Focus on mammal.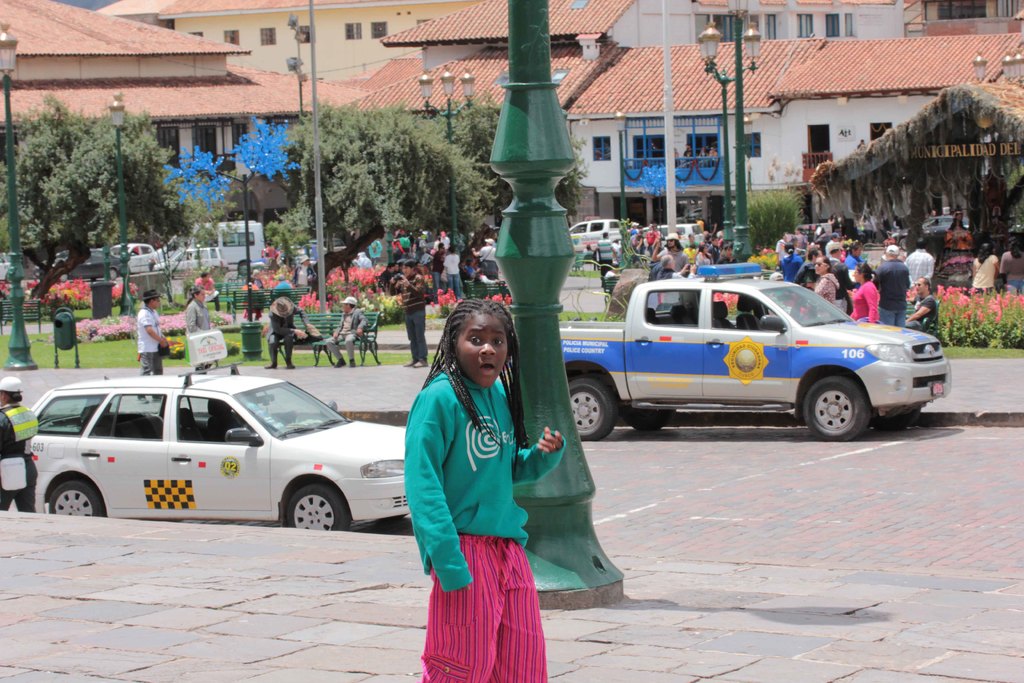
Focused at select_region(827, 211, 843, 231).
